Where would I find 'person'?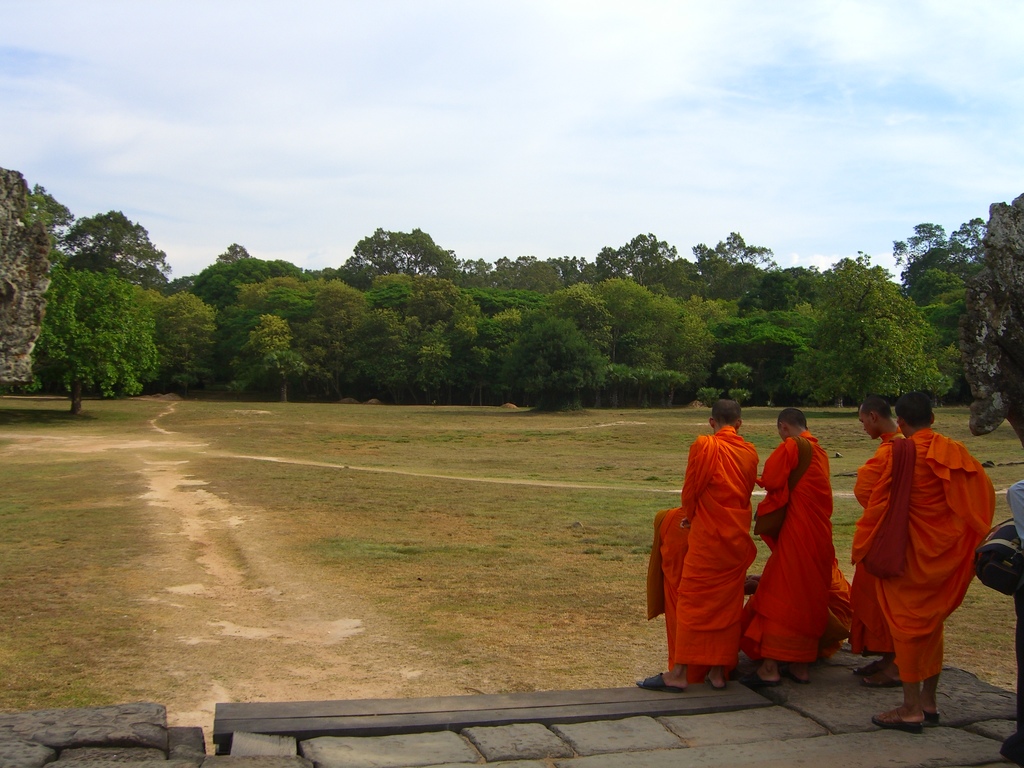
At pyautogui.locateOnScreen(1001, 470, 1022, 767).
